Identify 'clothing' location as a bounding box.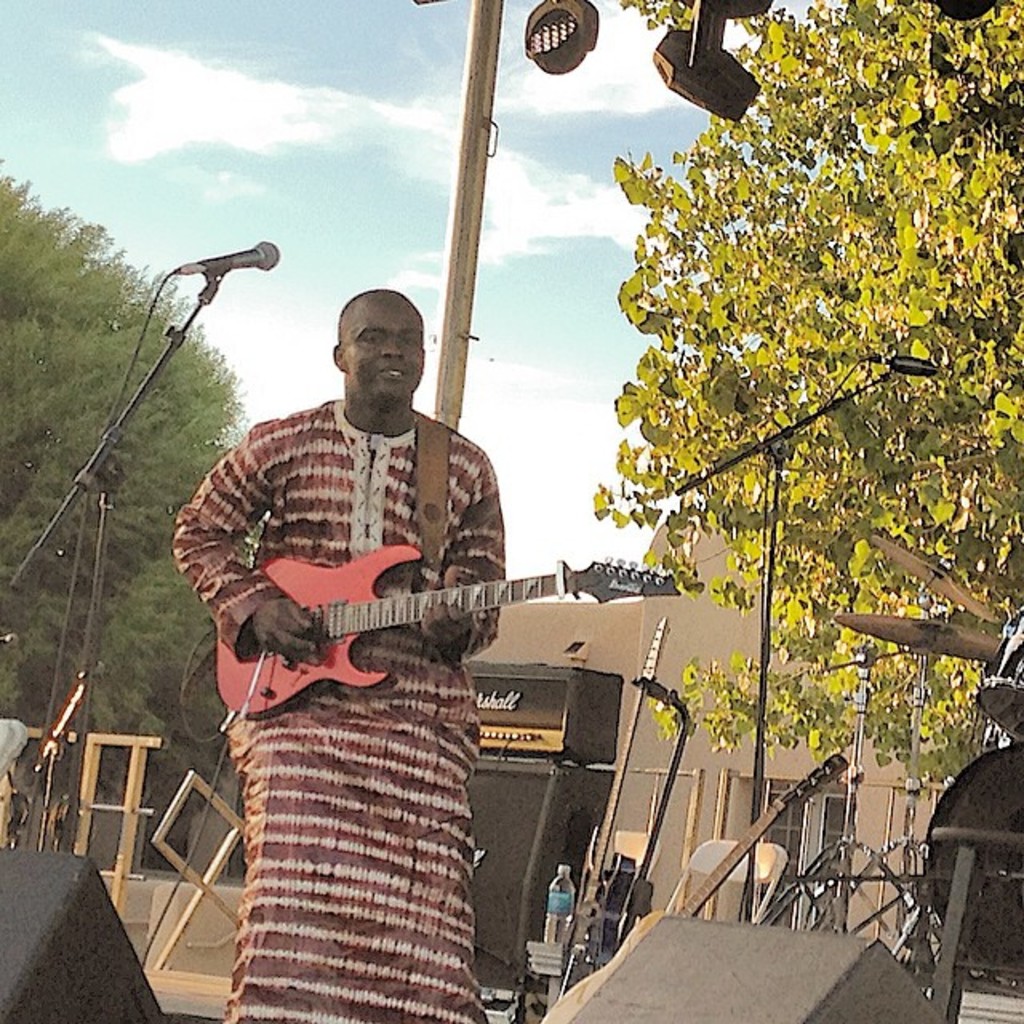
BBox(171, 395, 504, 1022).
